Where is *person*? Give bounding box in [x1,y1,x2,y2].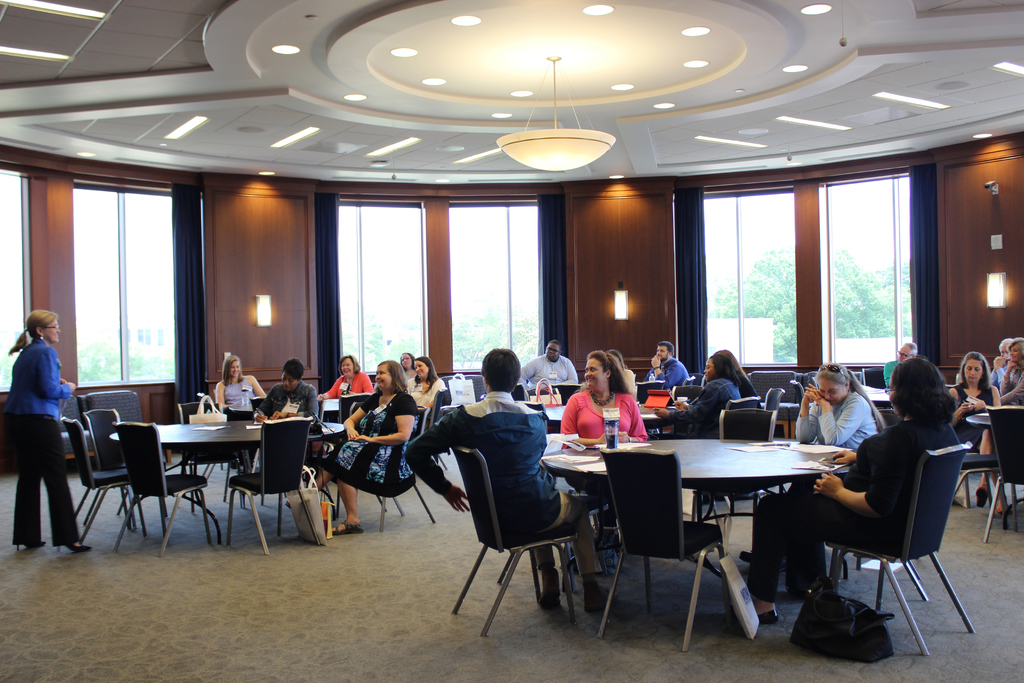
[313,358,424,538].
